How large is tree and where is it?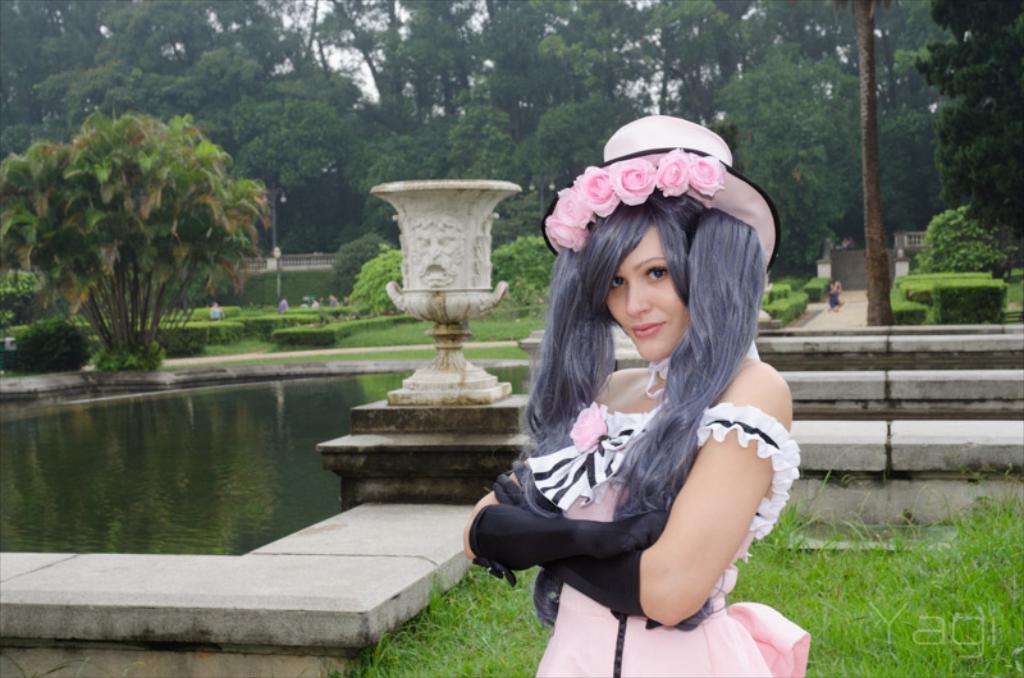
Bounding box: locate(12, 73, 282, 381).
